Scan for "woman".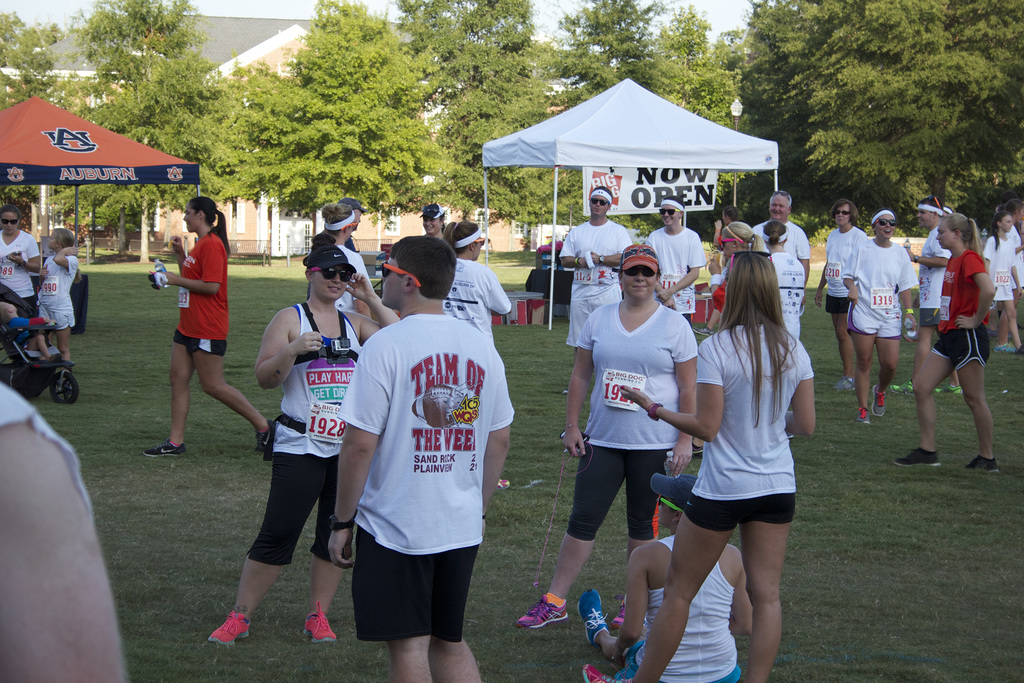
Scan result: bbox=(707, 219, 767, 313).
